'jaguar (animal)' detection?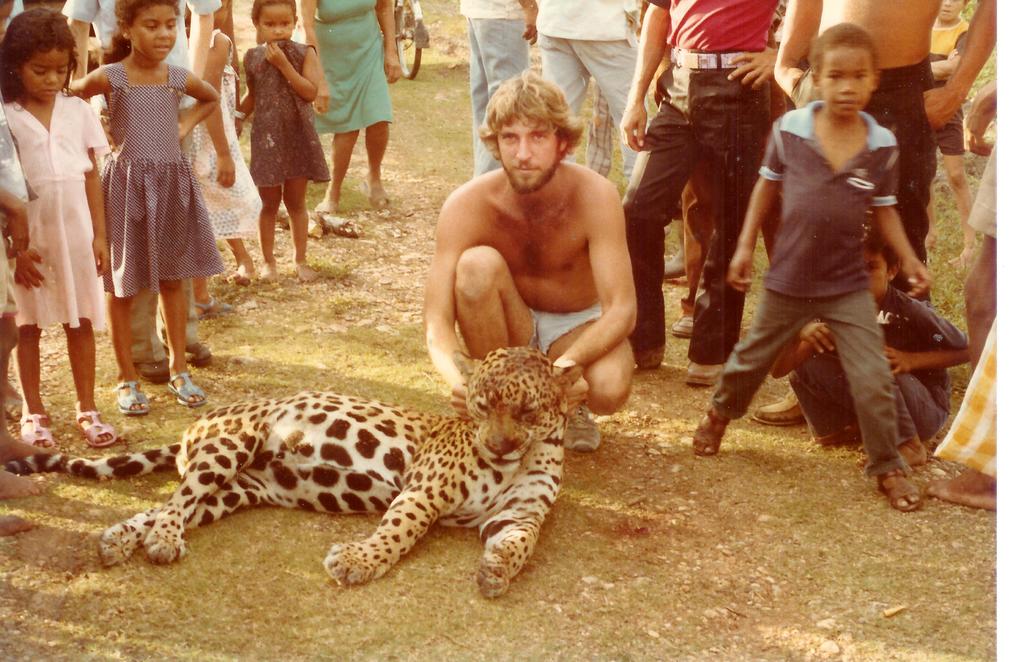
[x1=4, y1=349, x2=584, y2=595]
